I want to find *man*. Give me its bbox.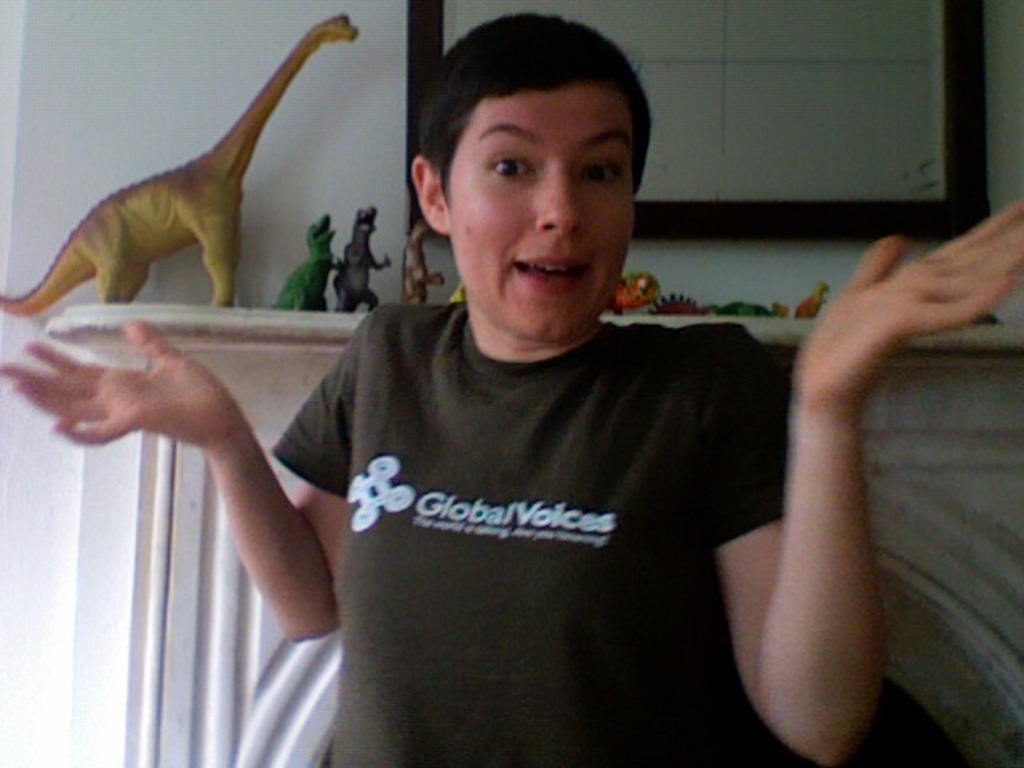
pyautogui.locateOnScreen(157, 46, 926, 744).
